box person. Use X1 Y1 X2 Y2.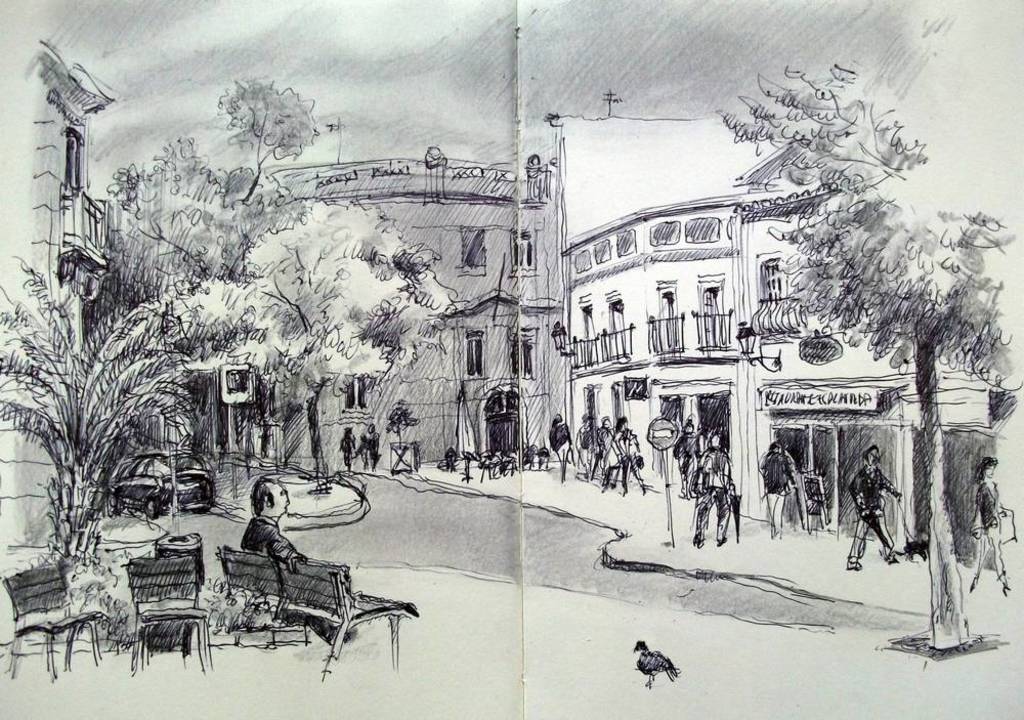
239 476 303 552.
